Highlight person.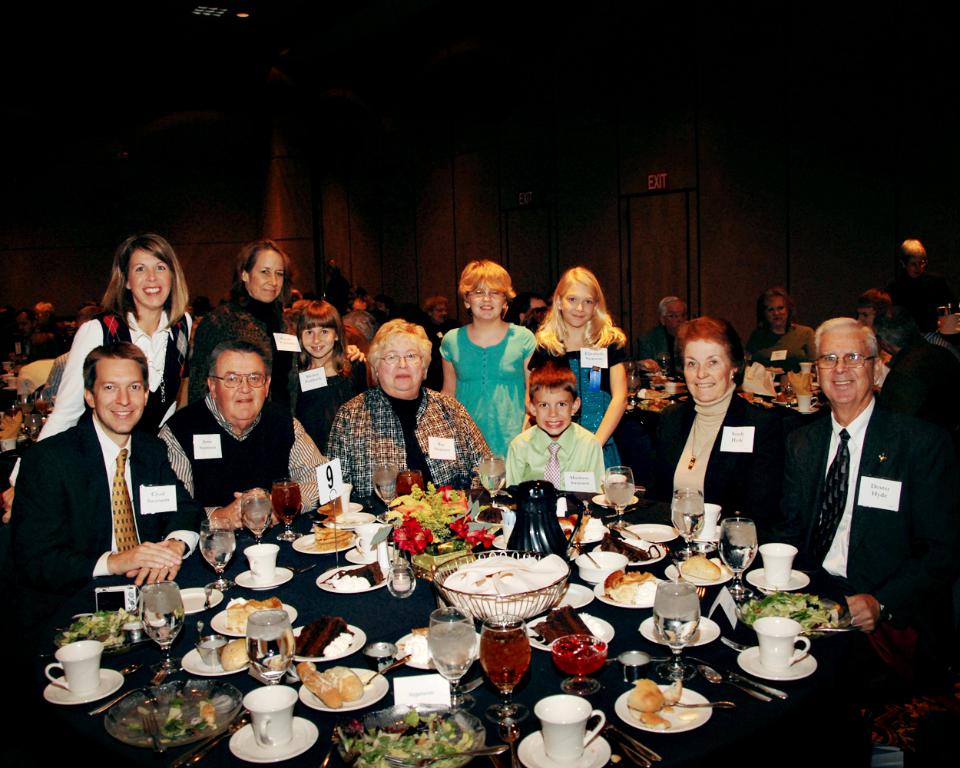
Highlighted region: [left=756, top=290, right=807, bottom=362].
